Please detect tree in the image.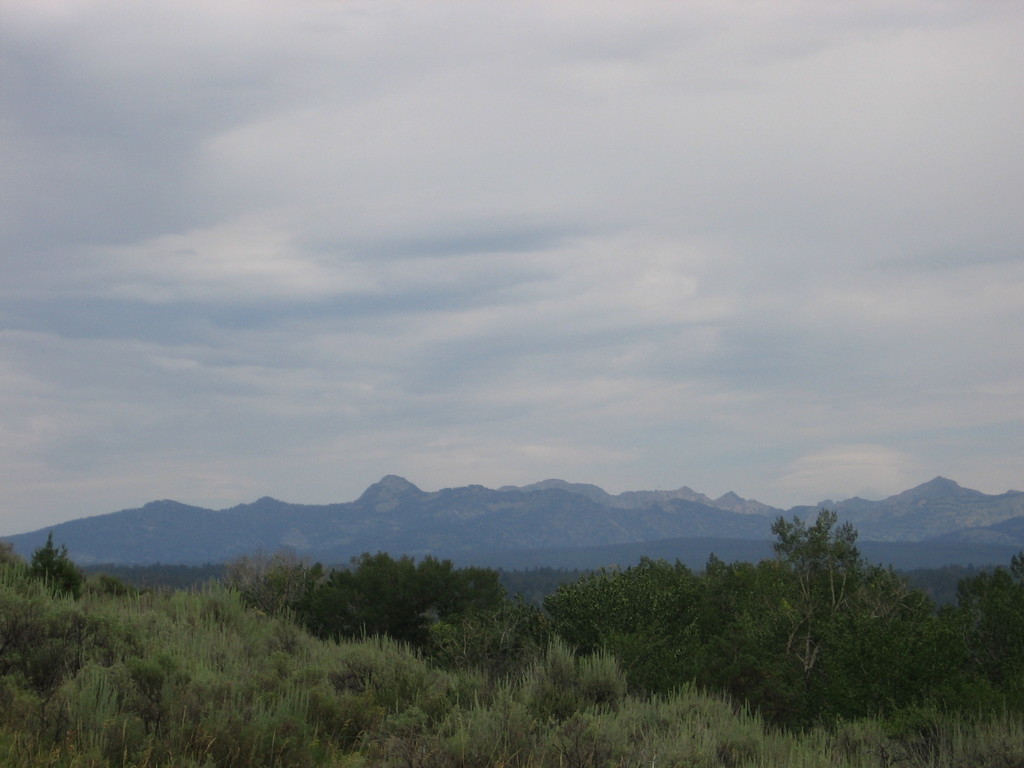
948 547 1023 706.
